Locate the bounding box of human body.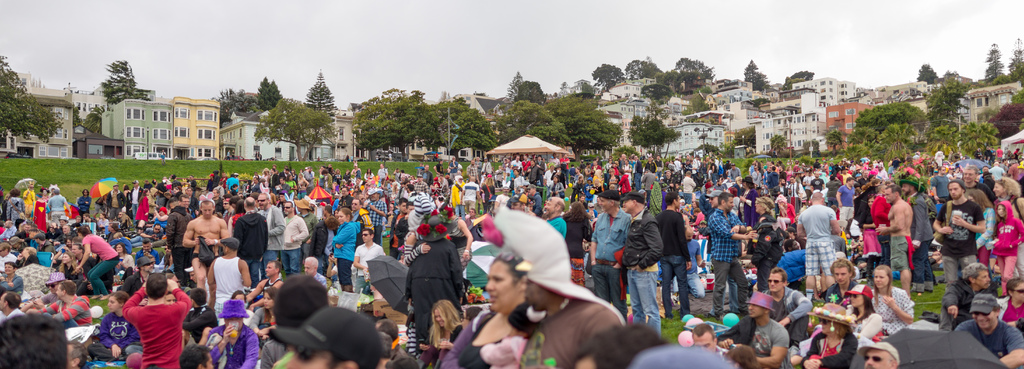
Bounding box: [left=279, top=302, right=378, bottom=368].
